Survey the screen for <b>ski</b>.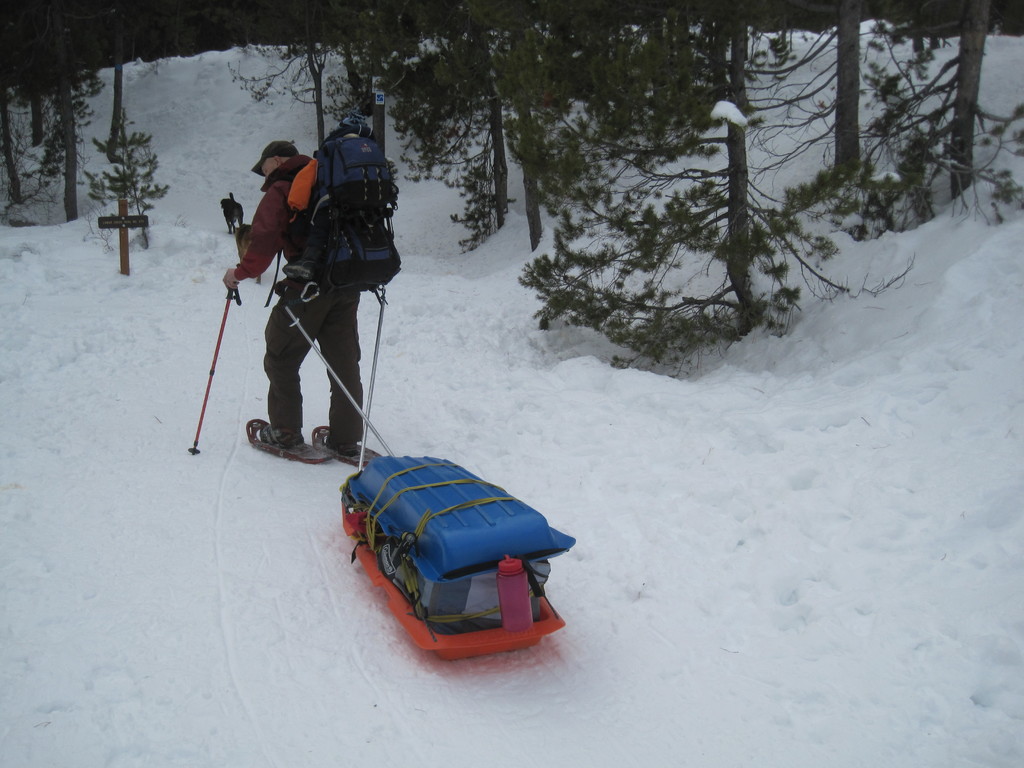
Survey found: crop(310, 415, 385, 467).
